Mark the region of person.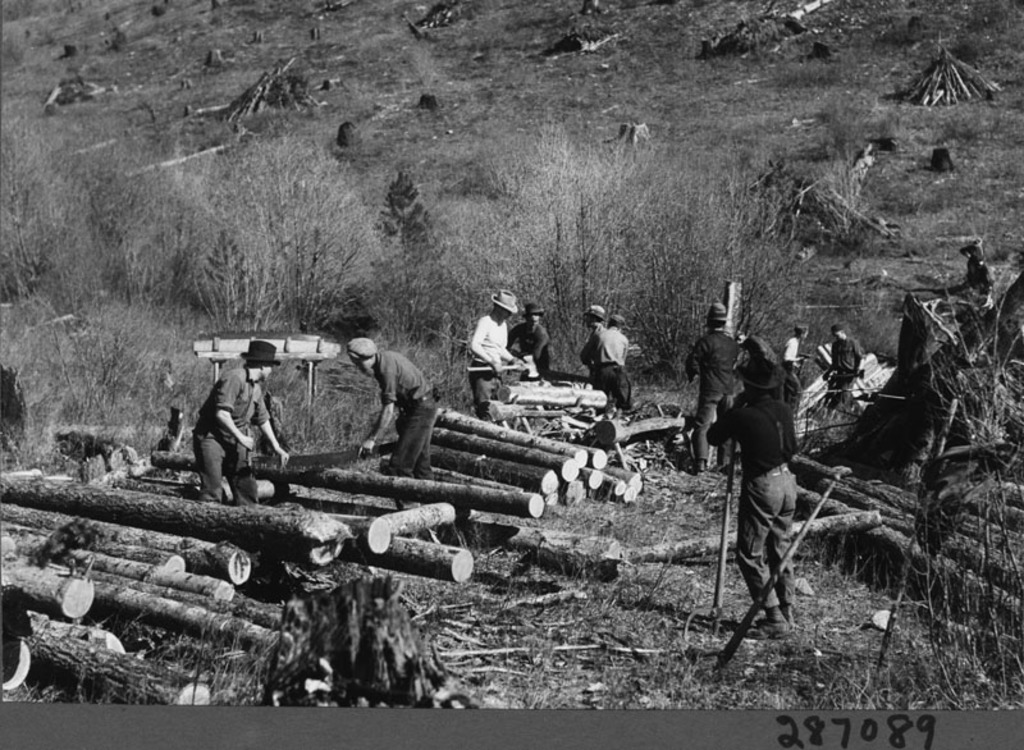
Region: rect(781, 321, 810, 385).
